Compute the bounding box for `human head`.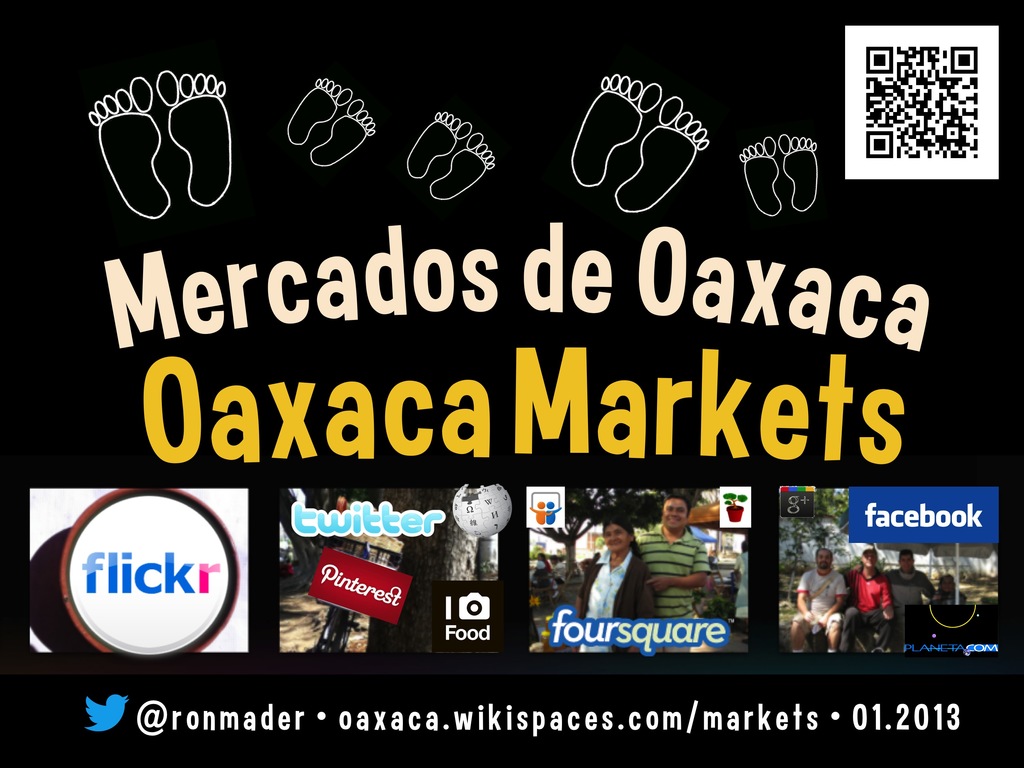
548 551 558 566.
